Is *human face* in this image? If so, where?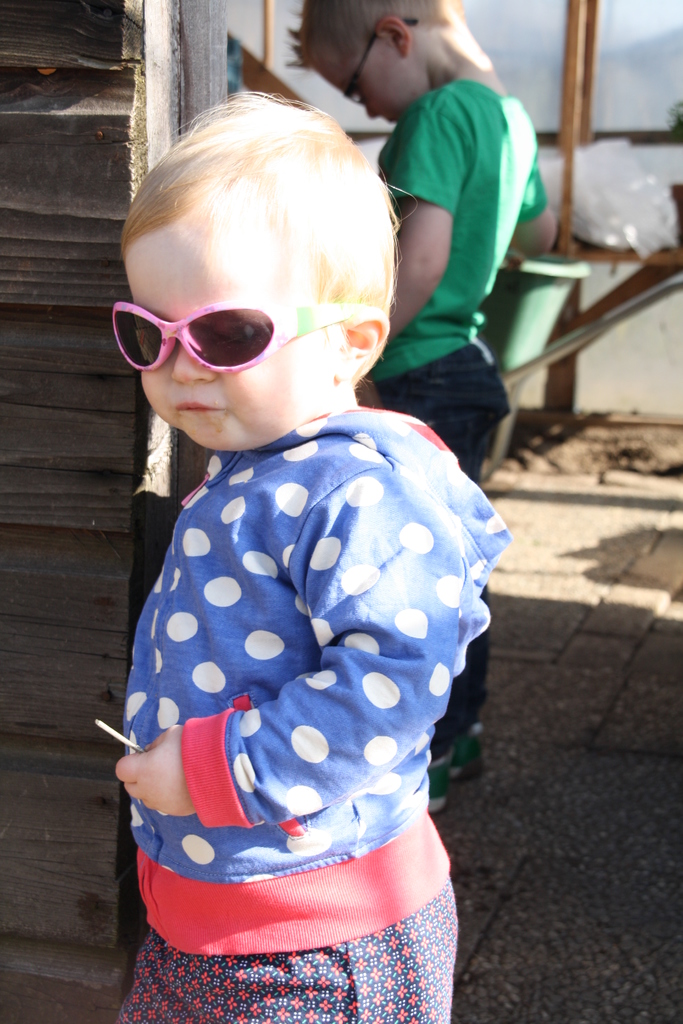
Yes, at locate(121, 220, 326, 458).
